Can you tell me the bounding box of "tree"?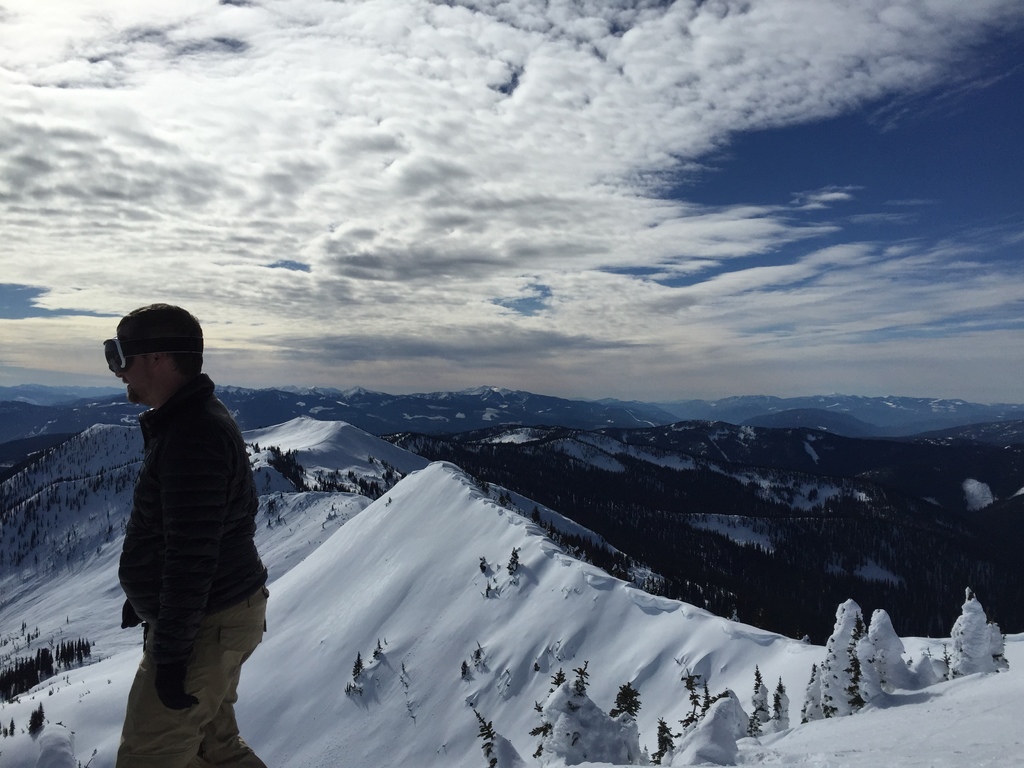
bbox(815, 579, 927, 718).
